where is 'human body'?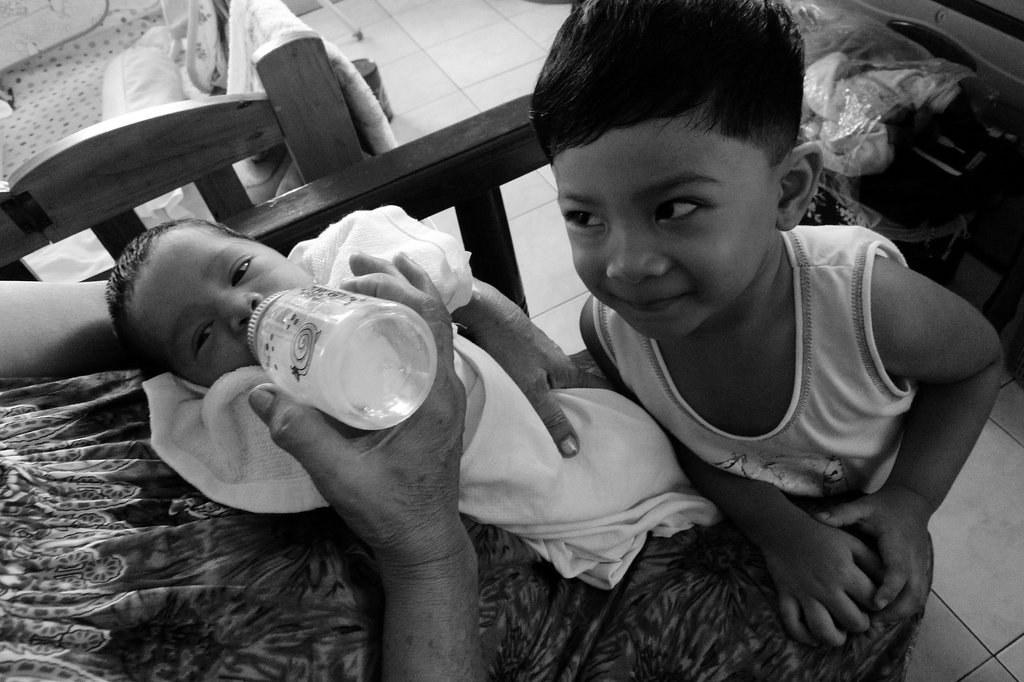
bbox(105, 216, 316, 387).
